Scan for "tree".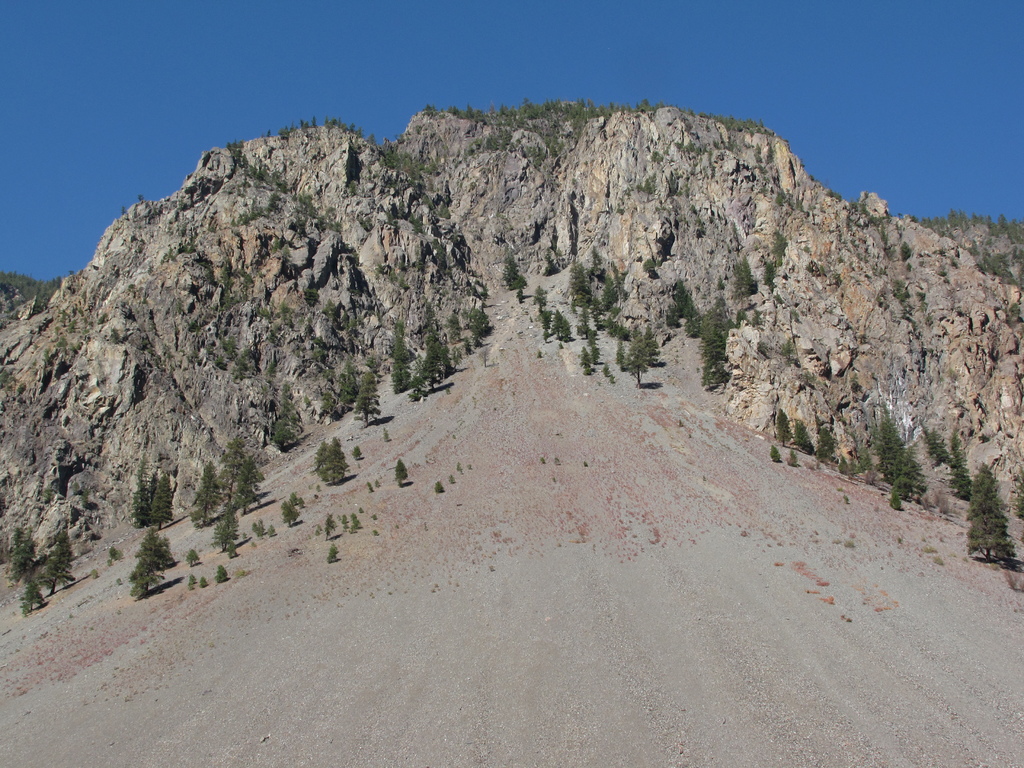
Scan result: 964, 464, 1021, 563.
